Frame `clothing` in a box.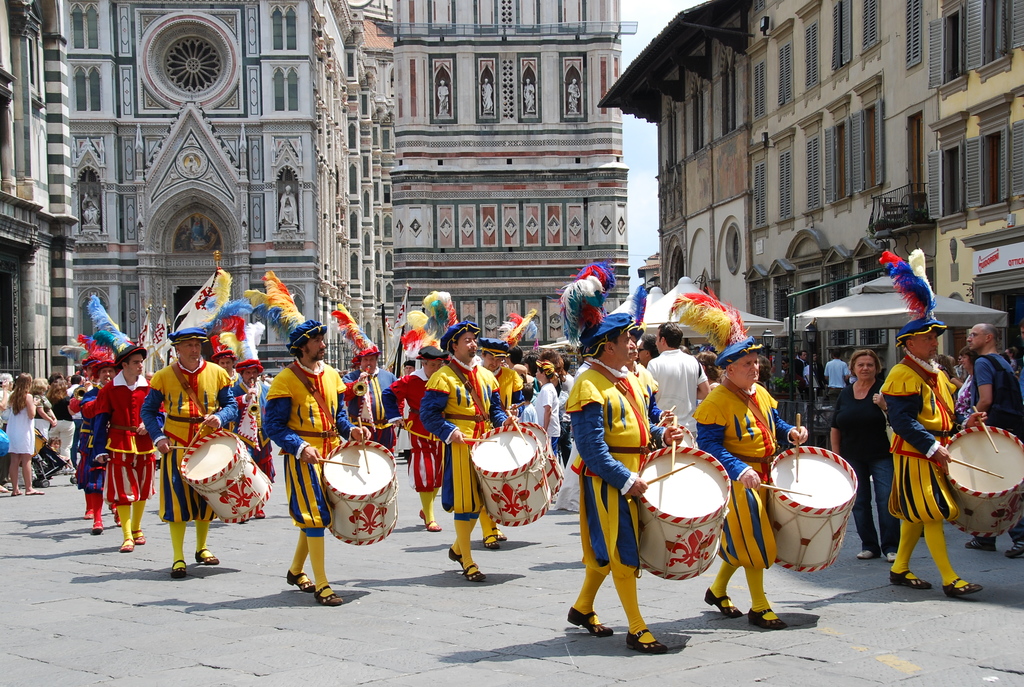
box=[266, 351, 352, 553].
